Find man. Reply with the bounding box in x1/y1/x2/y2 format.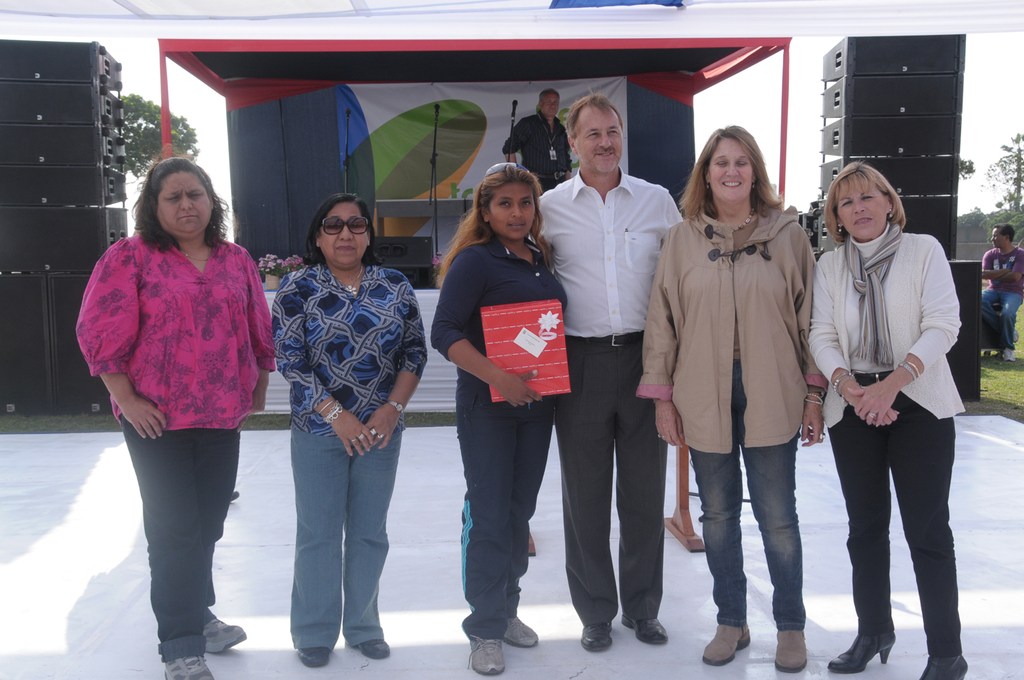
504/86/572/200.
